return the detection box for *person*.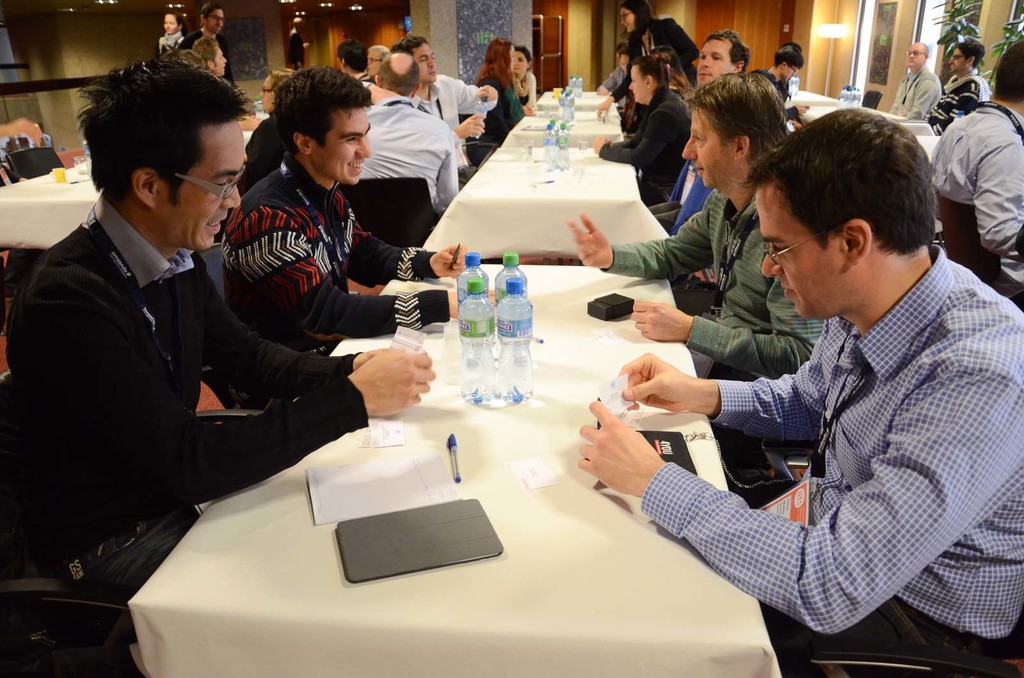
<bbox>937, 36, 989, 138</bbox>.
